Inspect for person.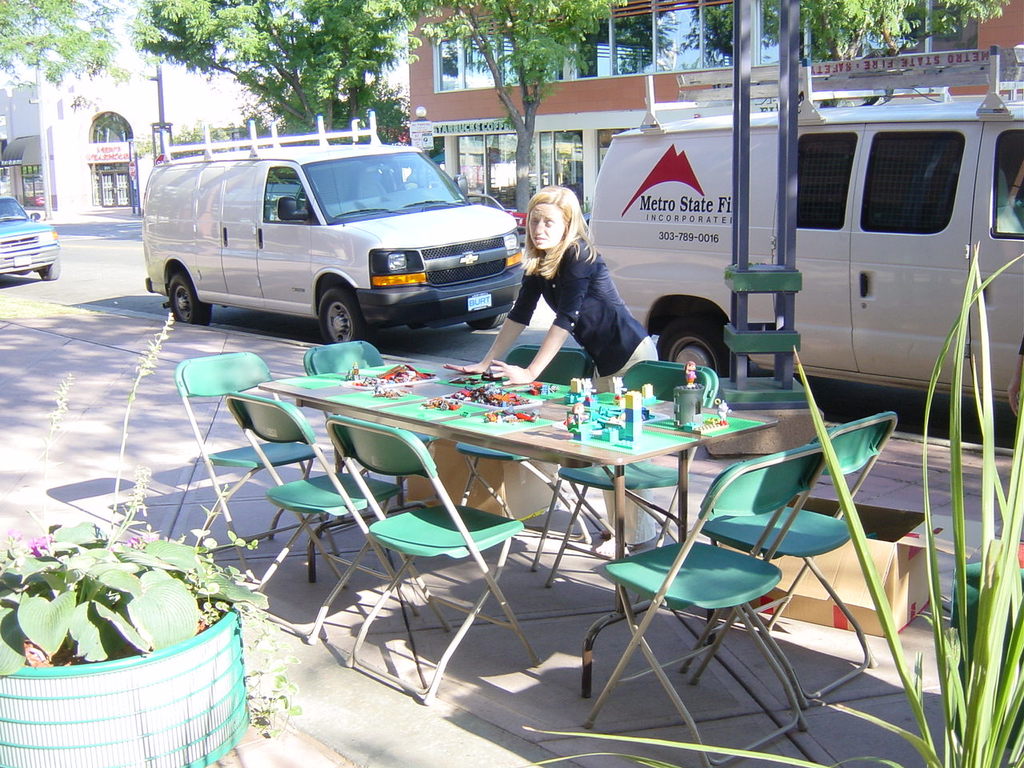
Inspection: rect(494, 188, 659, 374).
